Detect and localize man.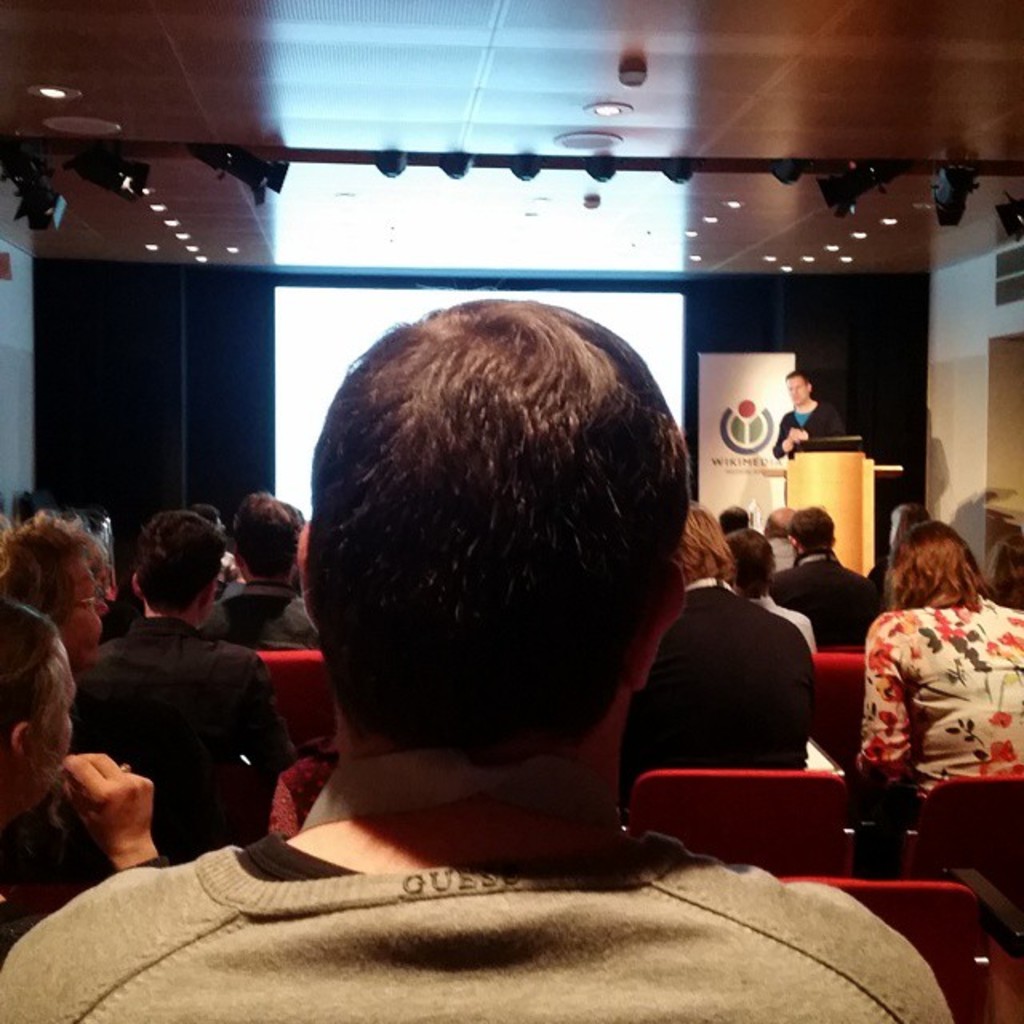
Localized at [x1=760, y1=370, x2=838, y2=456].
